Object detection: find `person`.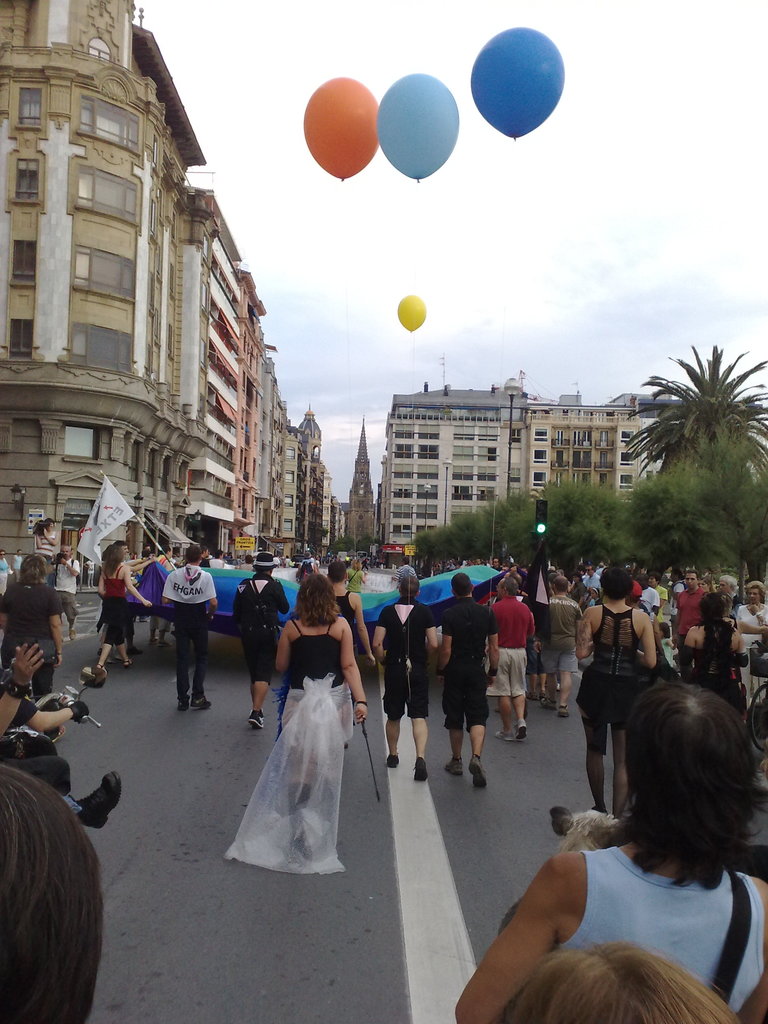
l=0, t=547, r=13, b=604.
